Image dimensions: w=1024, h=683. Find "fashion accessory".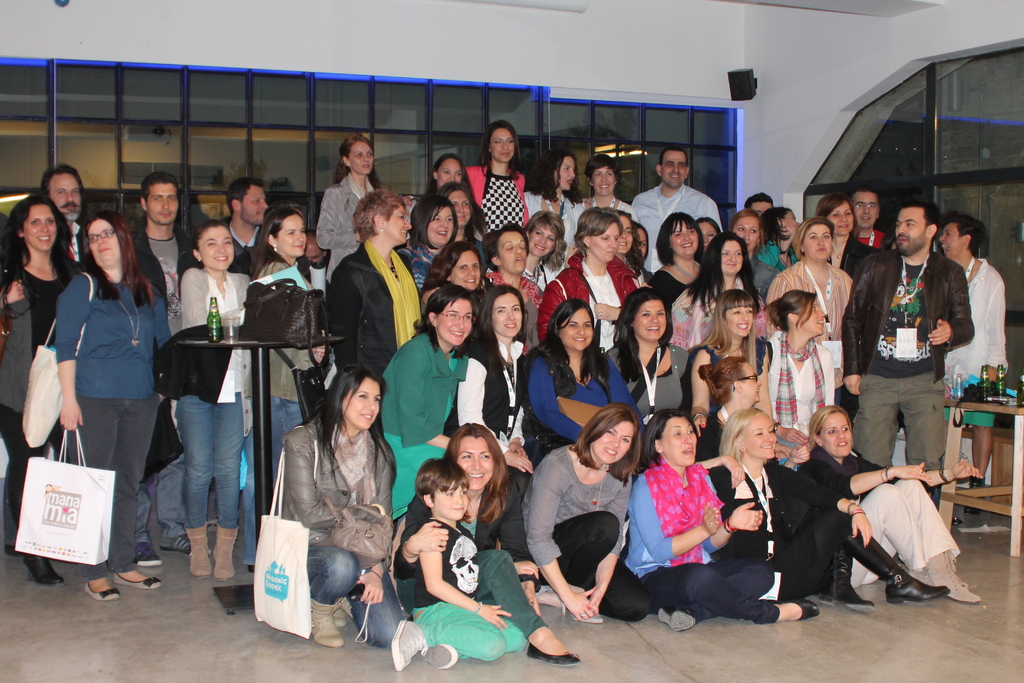
922/553/979/604.
